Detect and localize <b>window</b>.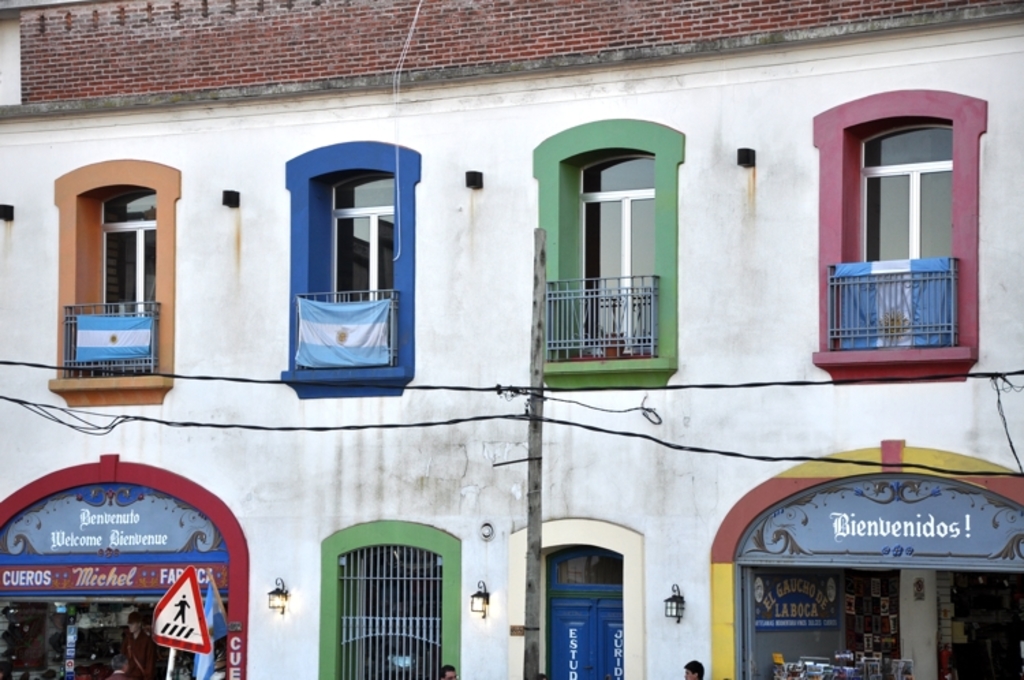
Localized at 49:157:183:407.
